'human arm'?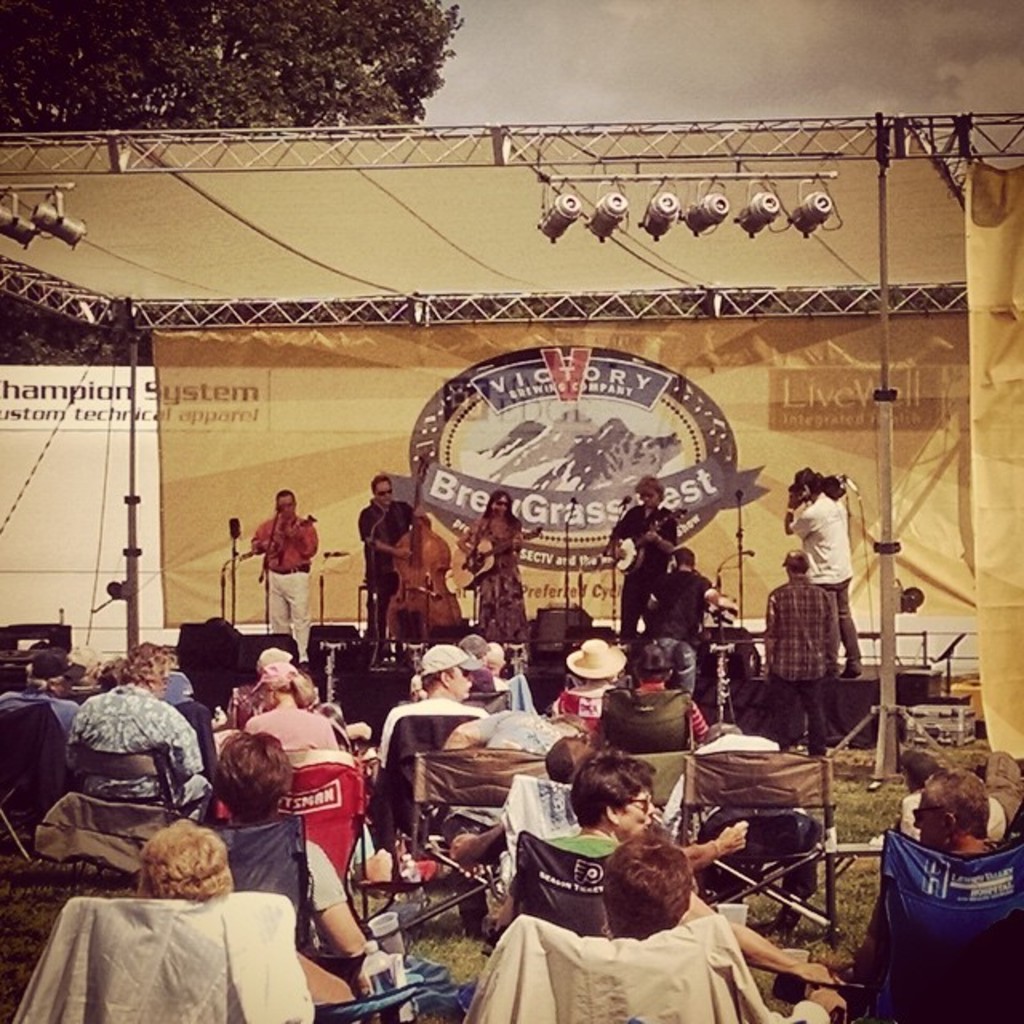
select_region(299, 848, 371, 957)
